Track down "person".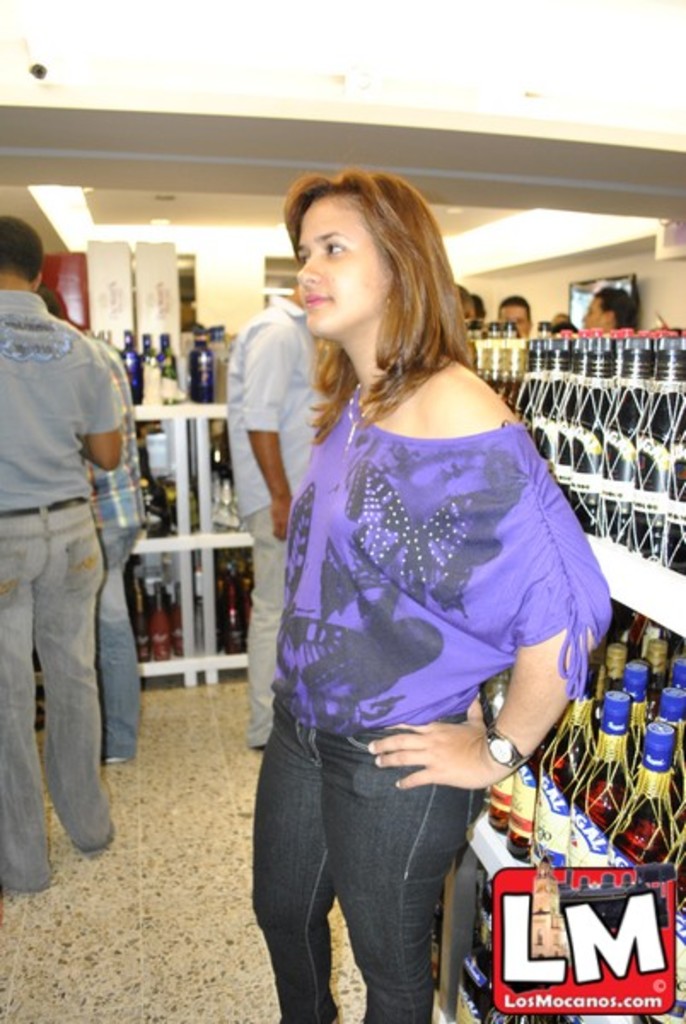
Tracked to bbox=[26, 282, 140, 775].
